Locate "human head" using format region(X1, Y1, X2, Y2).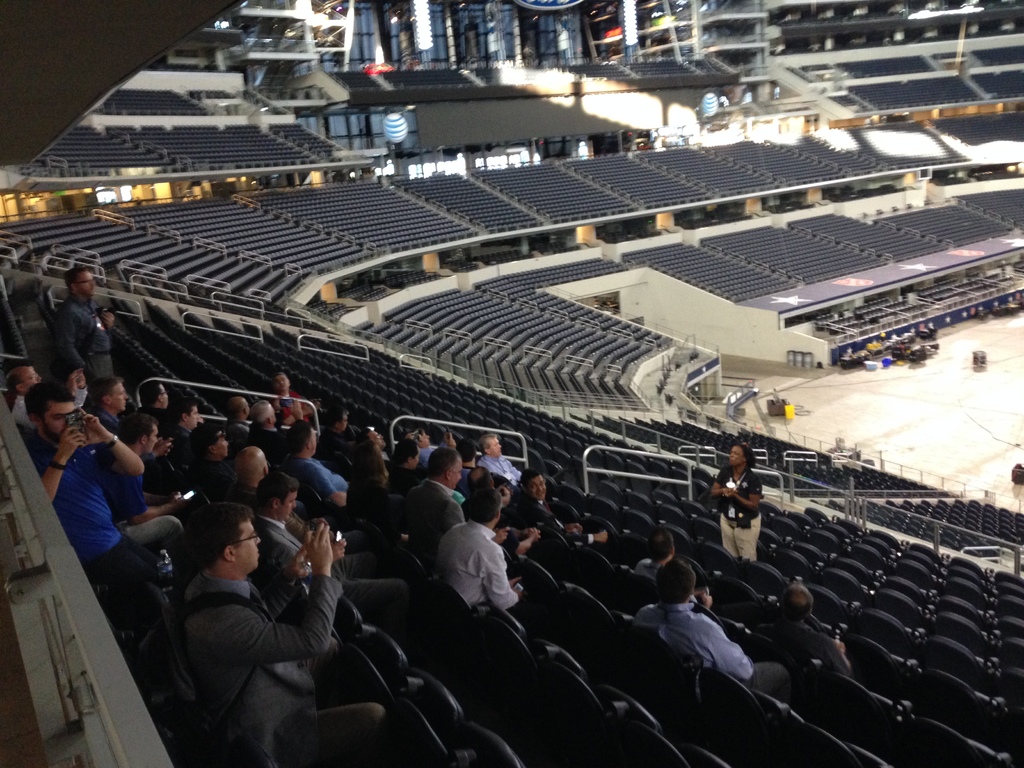
region(237, 444, 268, 482).
